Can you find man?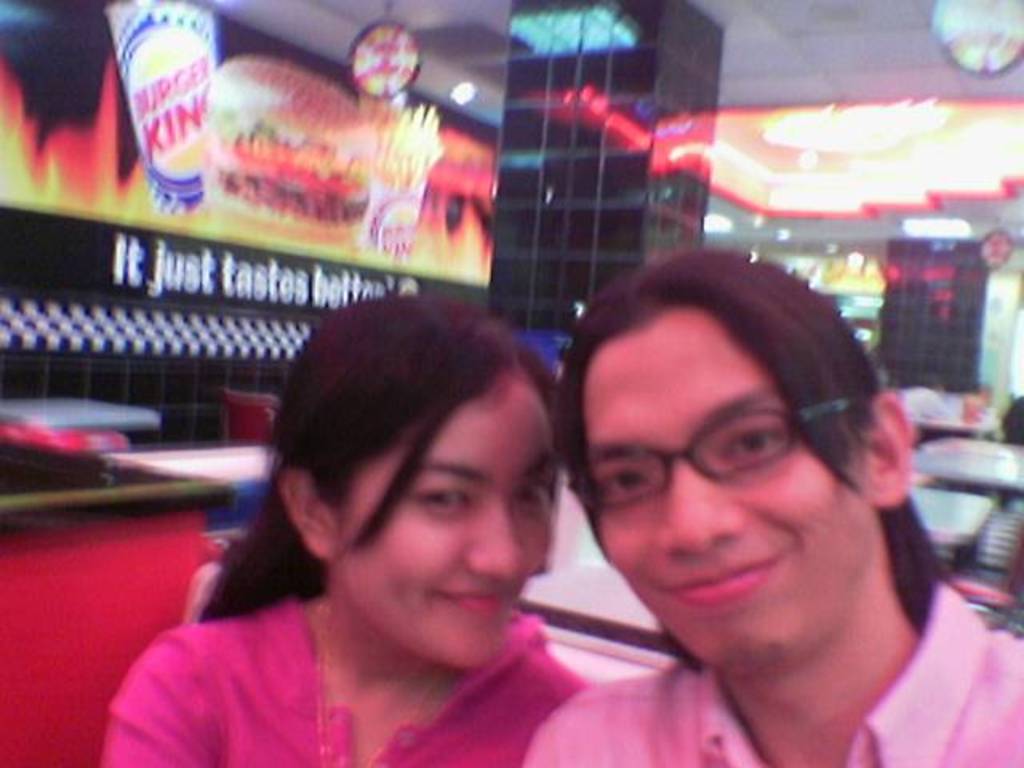
Yes, bounding box: {"x1": 422, "y1": 219, "x2": 1021, "y2": 767}.
